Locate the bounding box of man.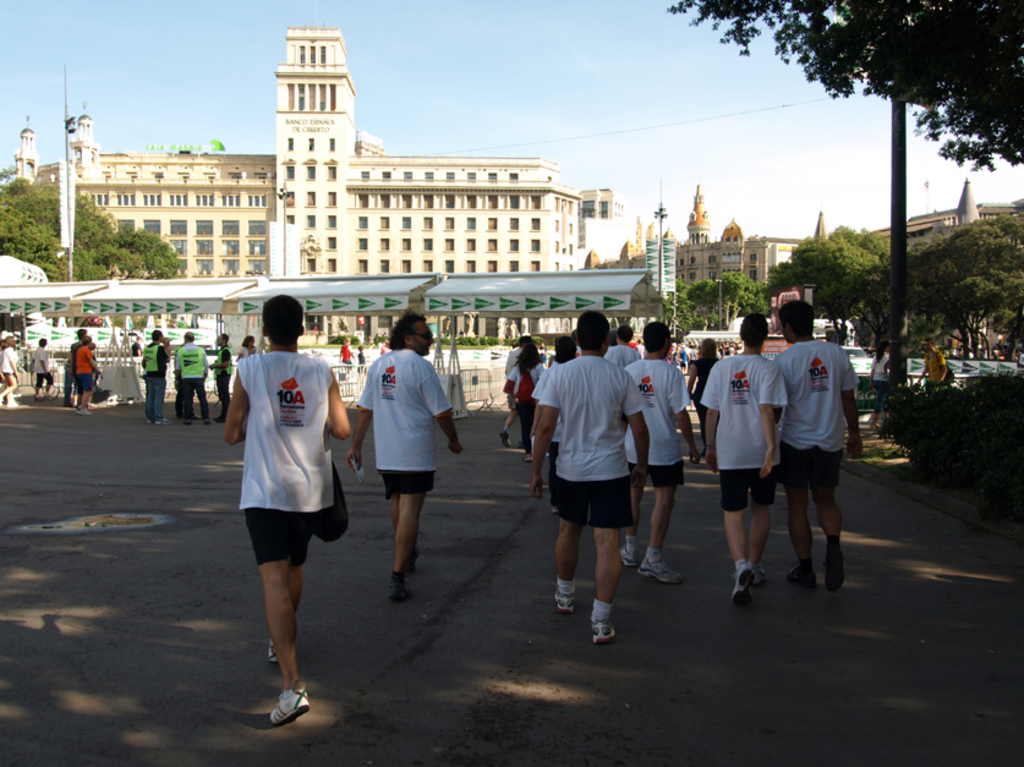
Bounding box: Rect(175, 325, 215, 427).
